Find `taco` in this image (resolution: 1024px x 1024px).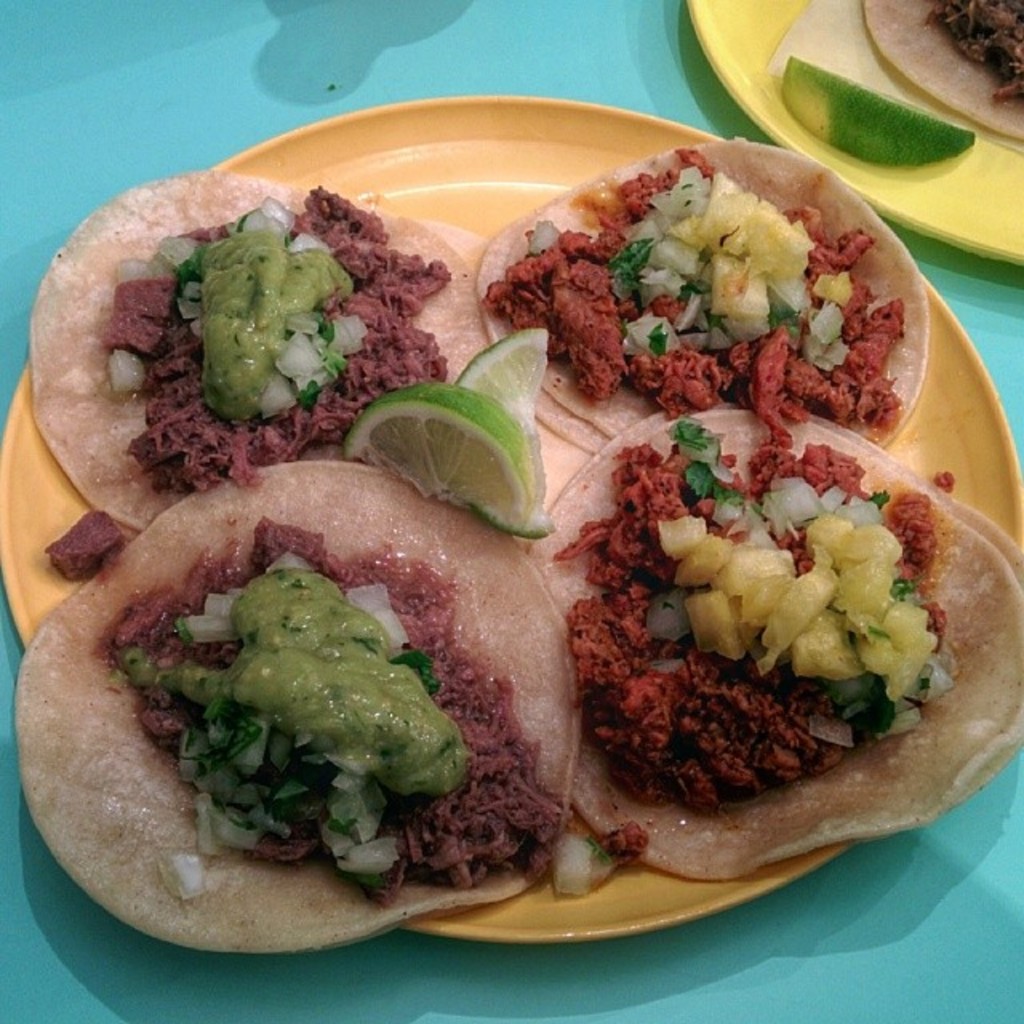
bbox=(483, 122, 938, 459).
